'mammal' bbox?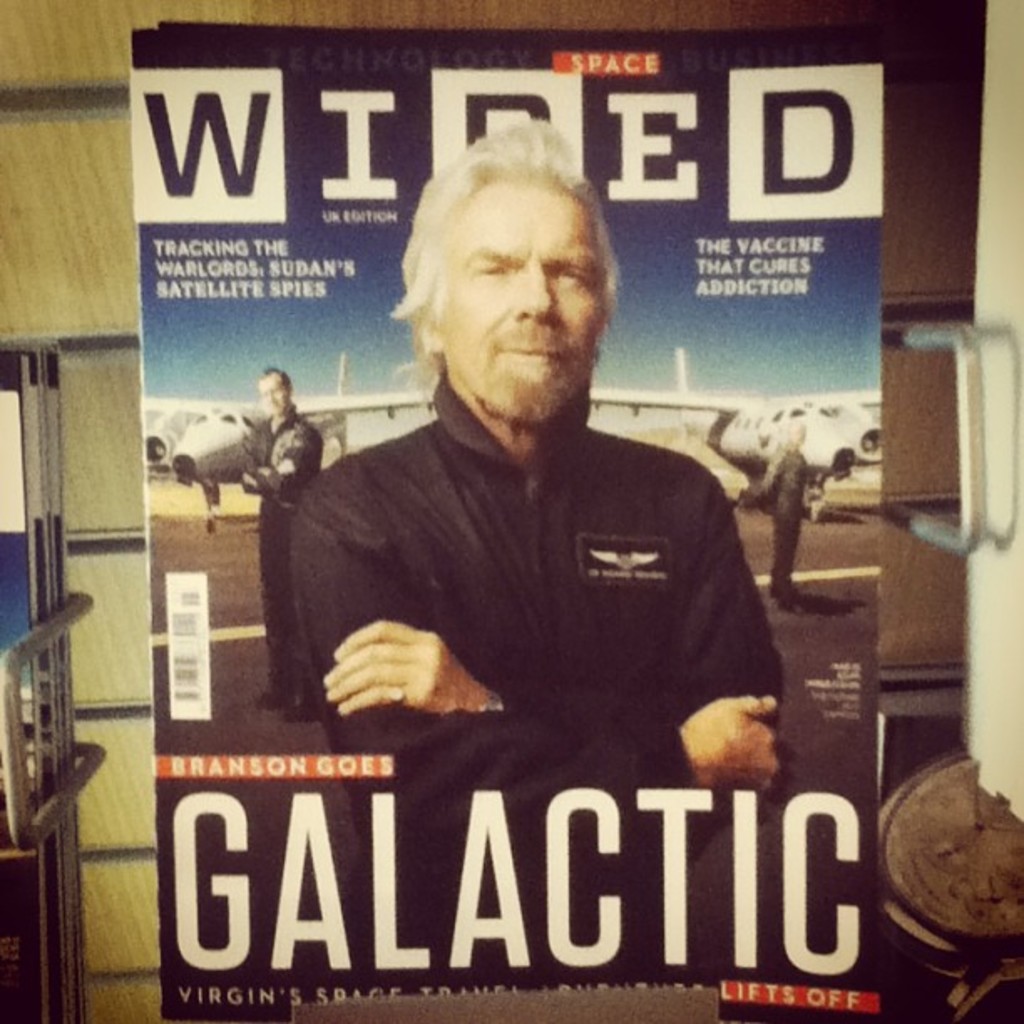
bbox=(239, 358, 326, 721)
